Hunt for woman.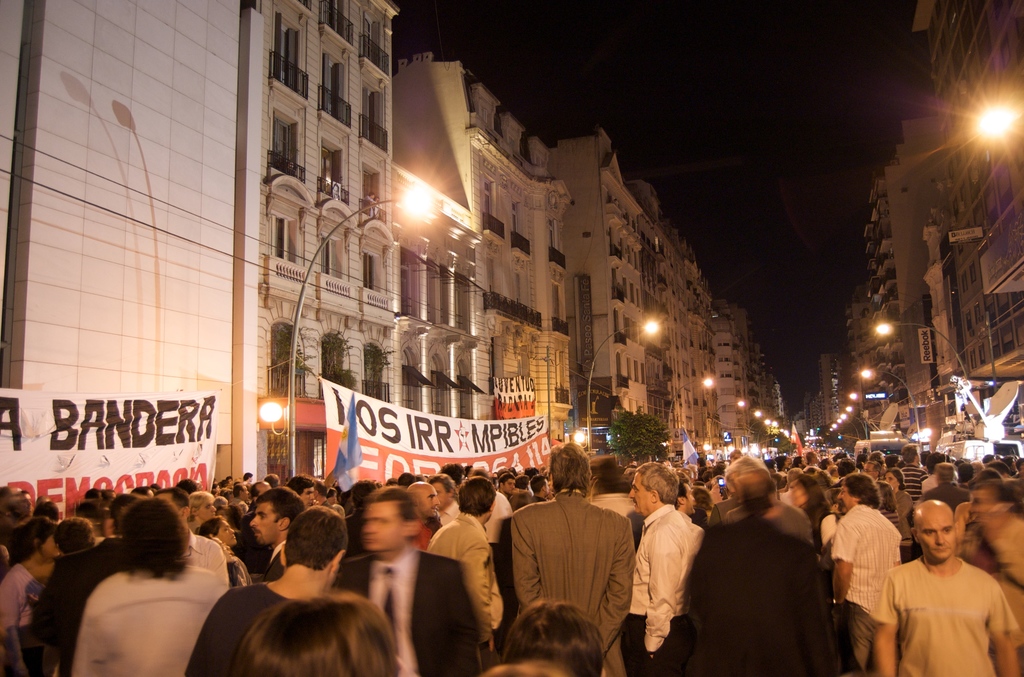
Hunted down at bbox=[0, 512, 59, 676].
